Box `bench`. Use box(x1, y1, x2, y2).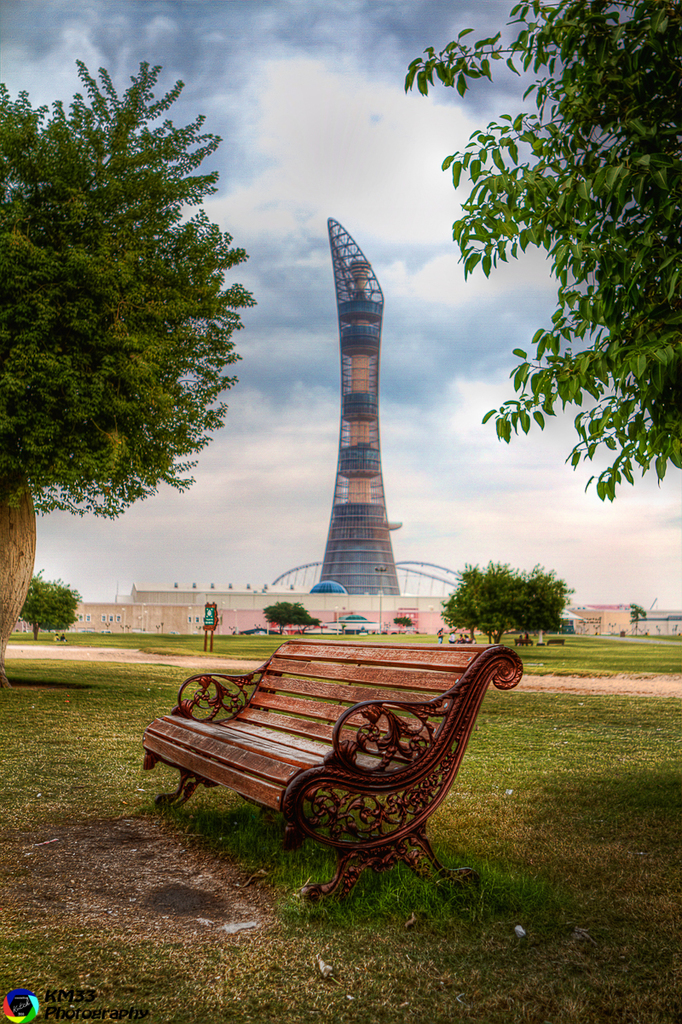
box(142, 630, 520, 919).
